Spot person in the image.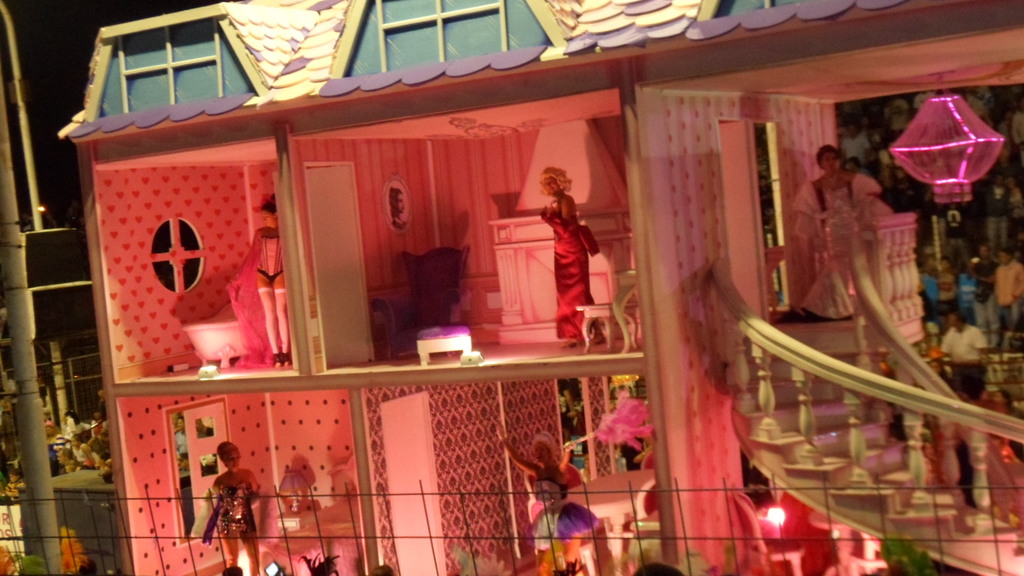
person found at crop(808, 134, 868, 319).
